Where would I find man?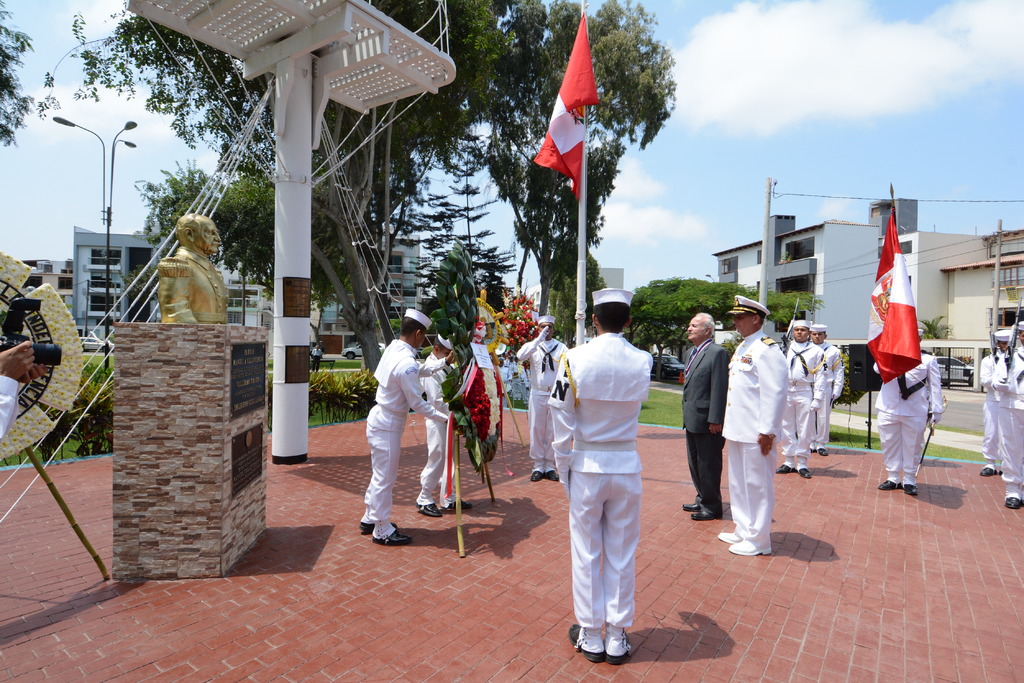
At l=872, t=326, r=943, b=497.
